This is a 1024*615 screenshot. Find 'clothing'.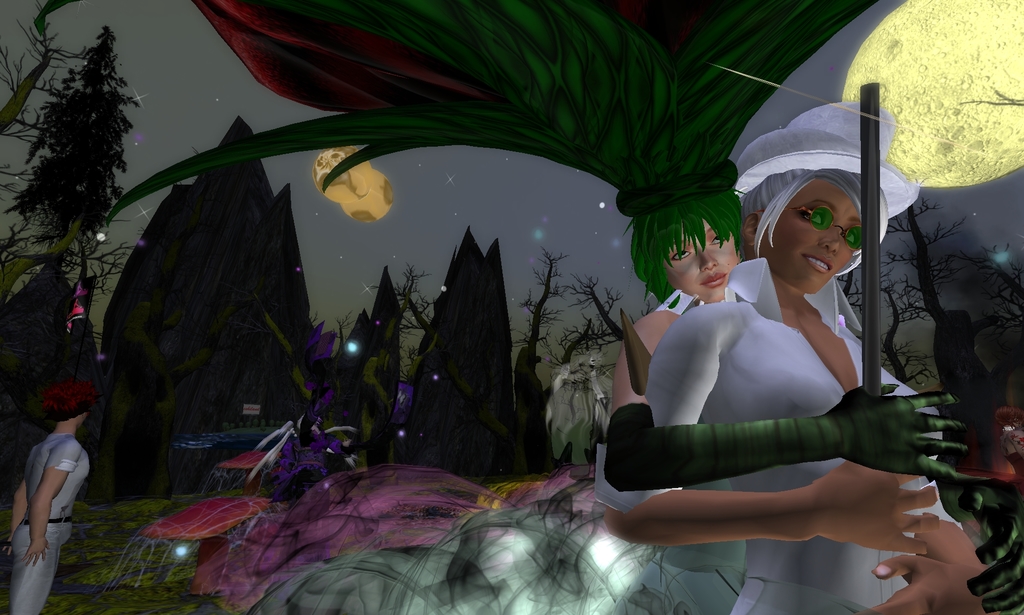
Bounding box: BBox(9, 431, 93, 614).
